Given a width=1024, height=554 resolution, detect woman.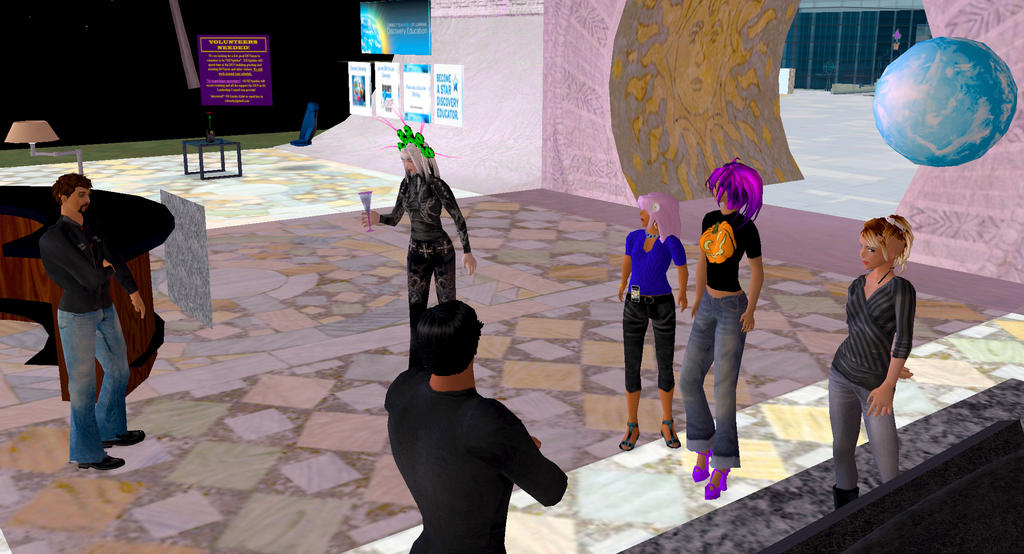
l=356, t=108, r=483, b=363.
